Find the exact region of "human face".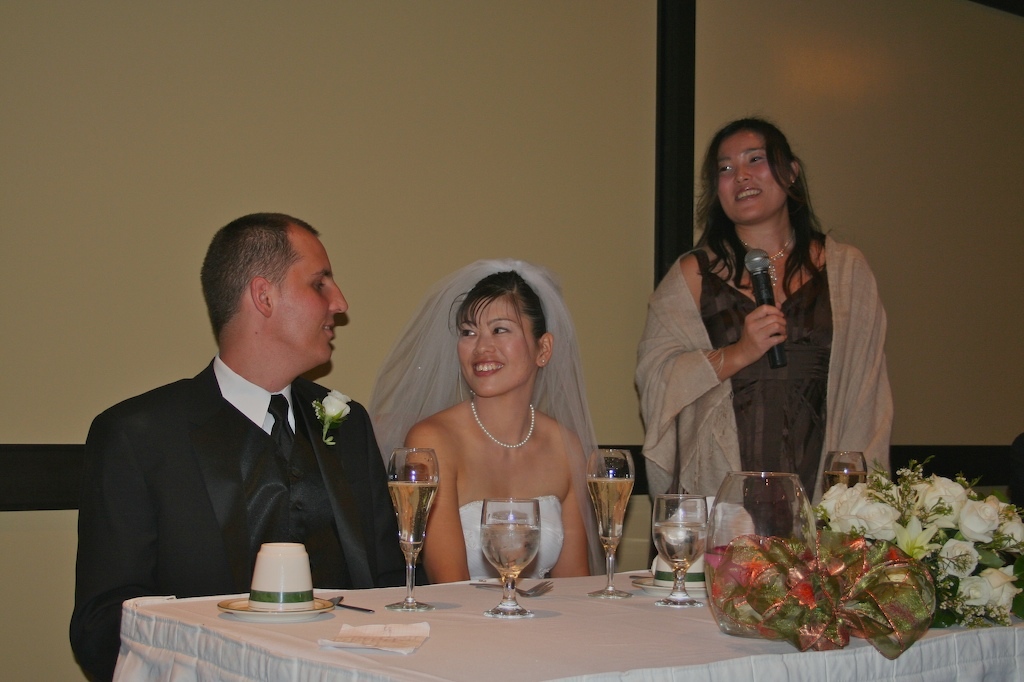
Exact region: box=[454, 289, 538, 404].
